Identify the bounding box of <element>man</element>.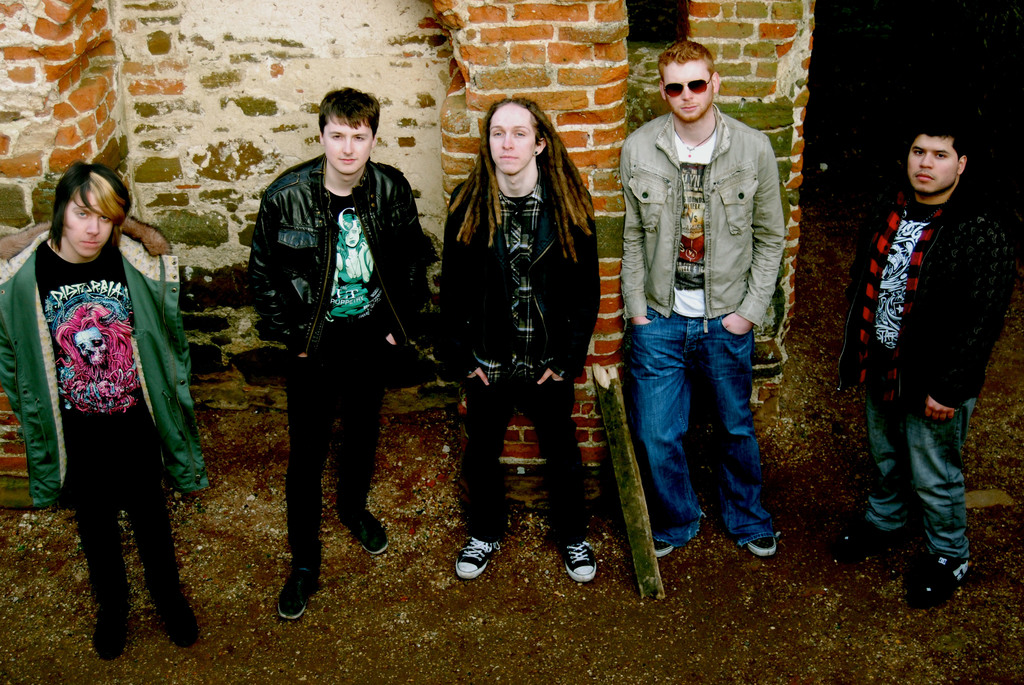
822,107,1009,530.
